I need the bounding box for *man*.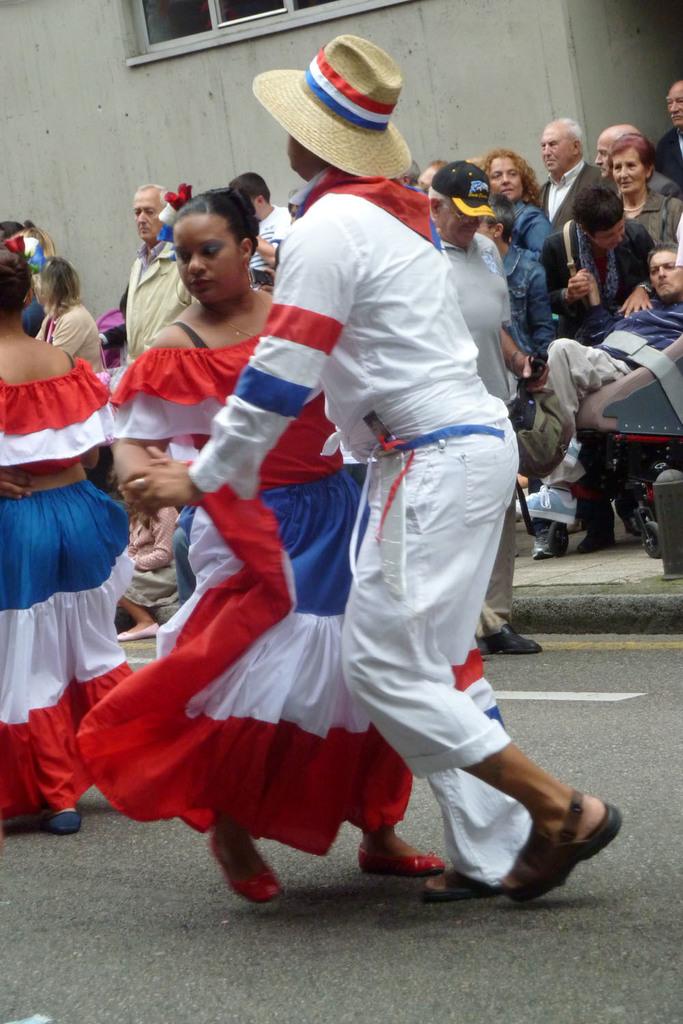
Here it is: {"left": 542, "top": 118, "right": 602, "bottom": 228}.
